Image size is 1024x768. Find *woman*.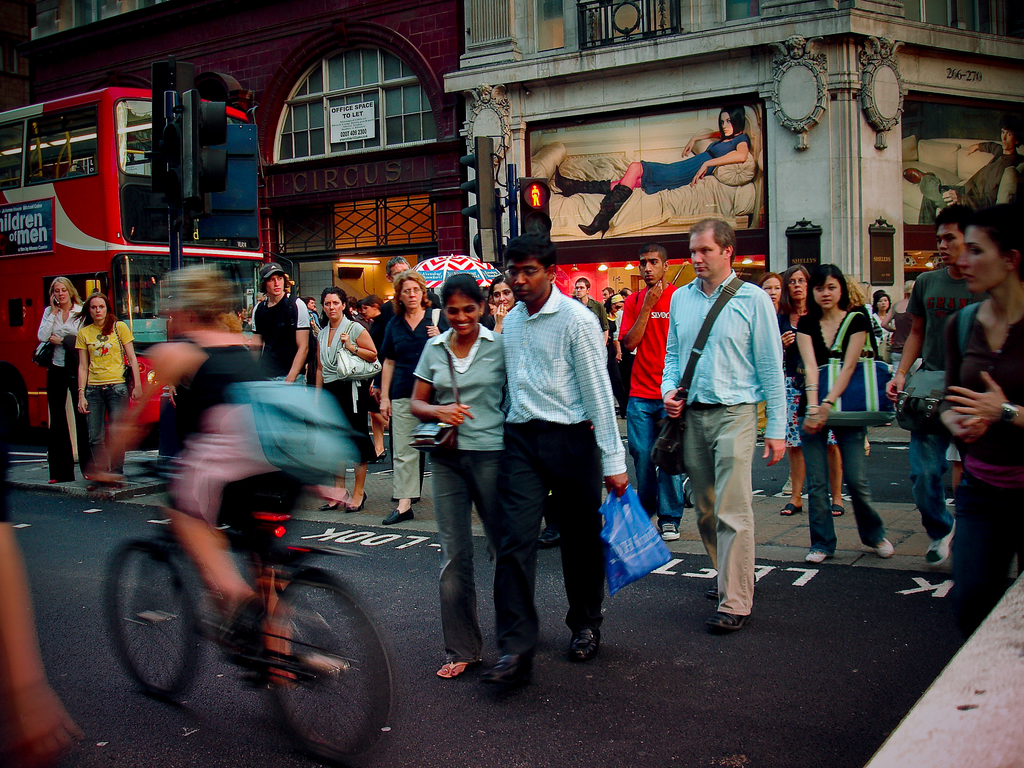
(left=601, top=292, right=631, bottom=418).
